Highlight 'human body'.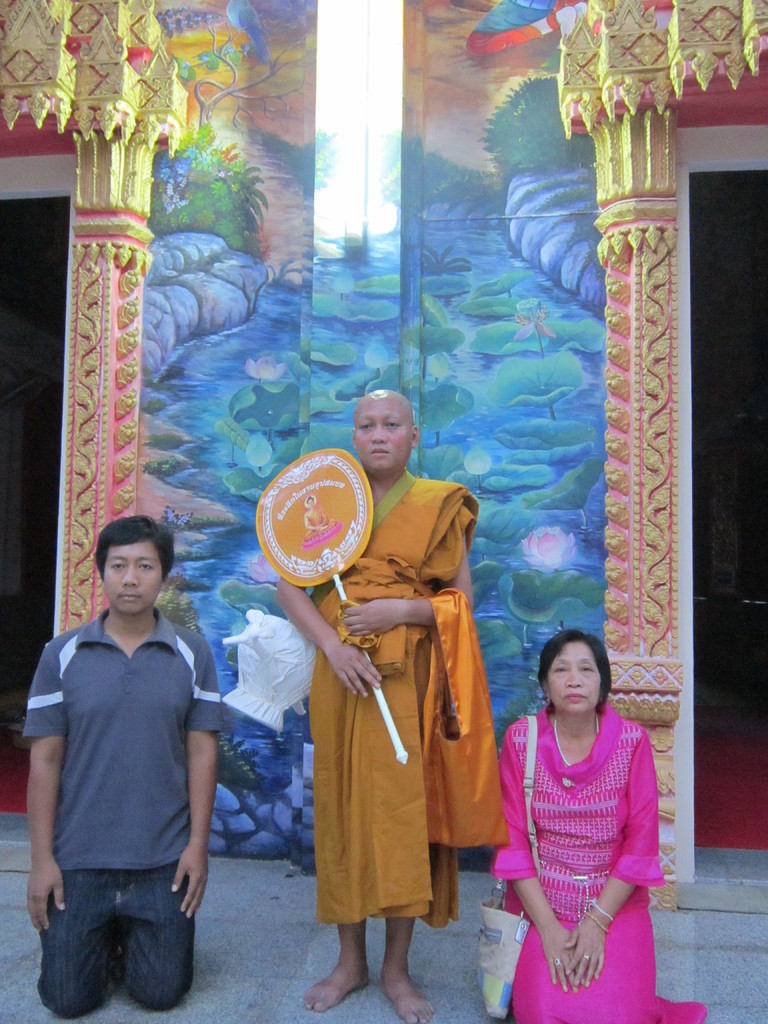
Highlighted region: crop(262, 384, 502, 1020).
